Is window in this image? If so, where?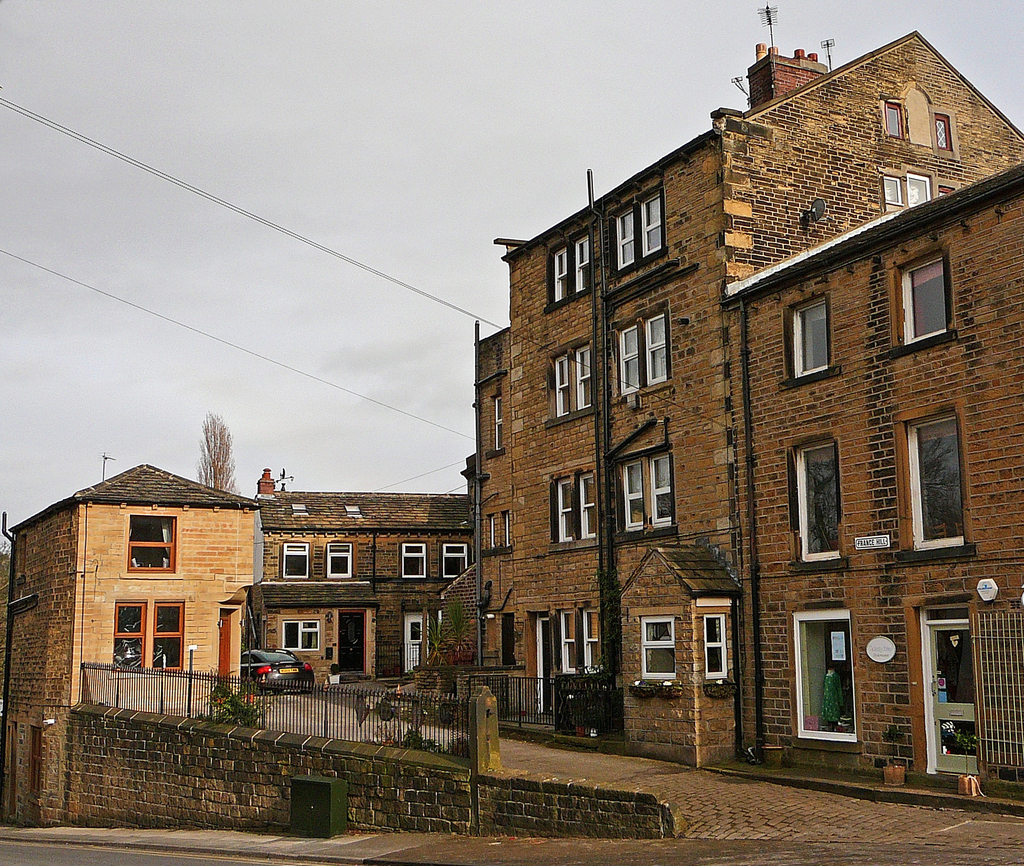
Yes, at BBox(781, 422, 854, 575).
